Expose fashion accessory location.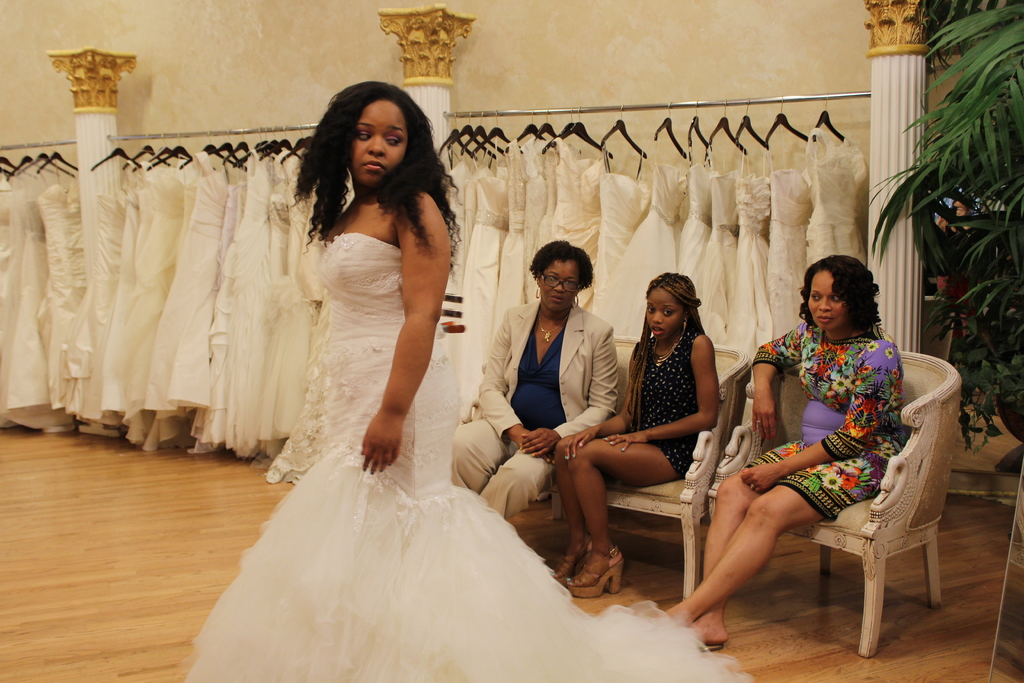
Exposed at 681:315:690:334.
